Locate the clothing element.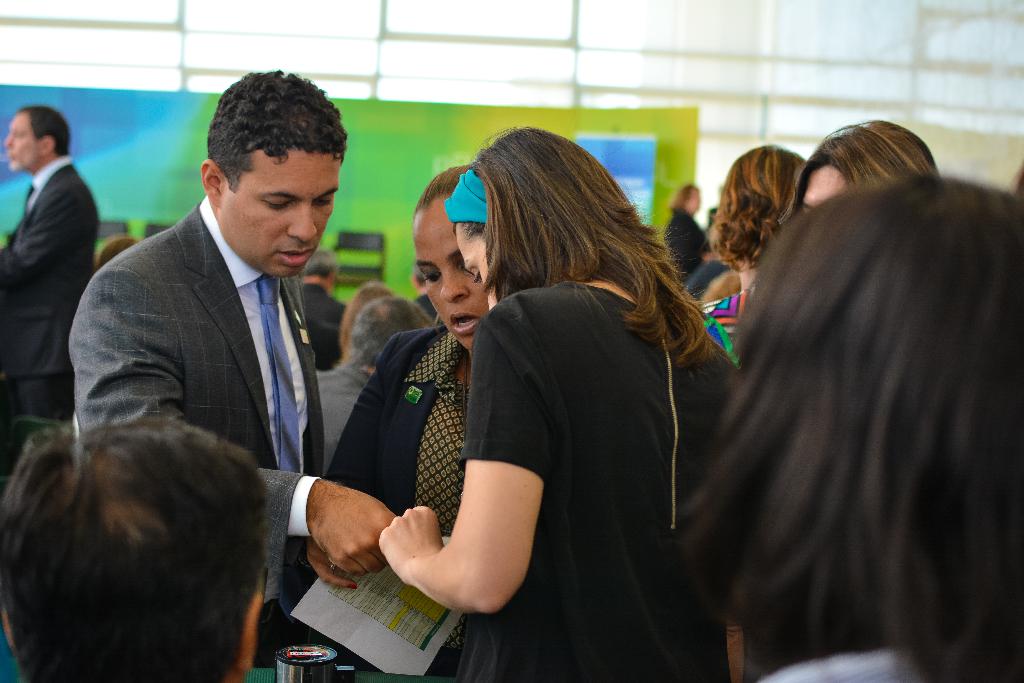
Element bbox: <region>318, 360, 369, 478</region>.
